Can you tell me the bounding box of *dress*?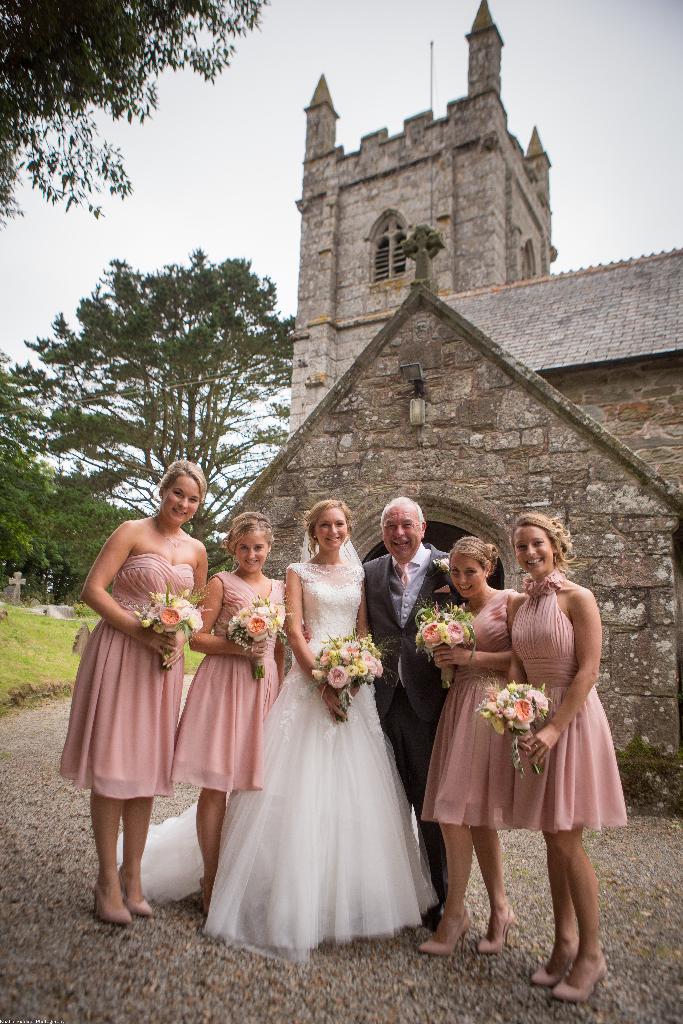
{"x1": 114, "y1": 557, "x2": 443, "y2": 968}.
